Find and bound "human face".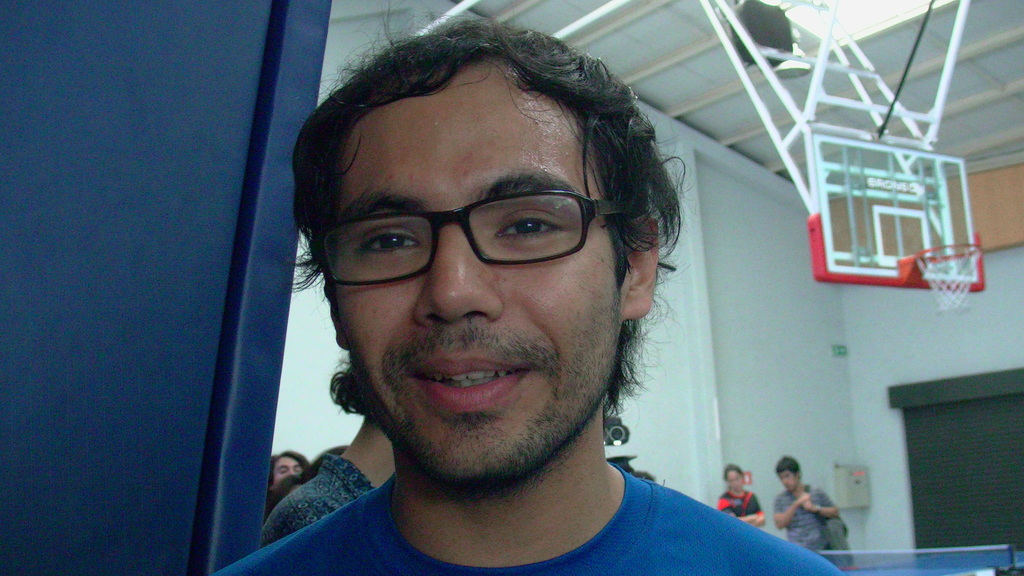
Bound: 273:452:303:487.
